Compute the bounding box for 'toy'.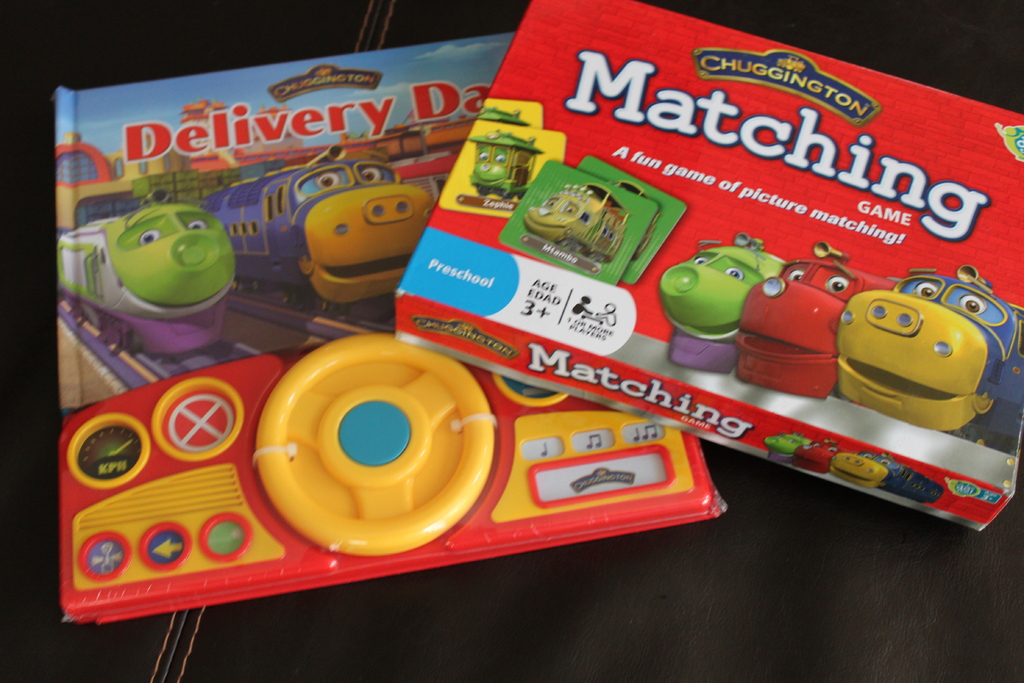
[left=53, top=197, right=247, bottom=365].
